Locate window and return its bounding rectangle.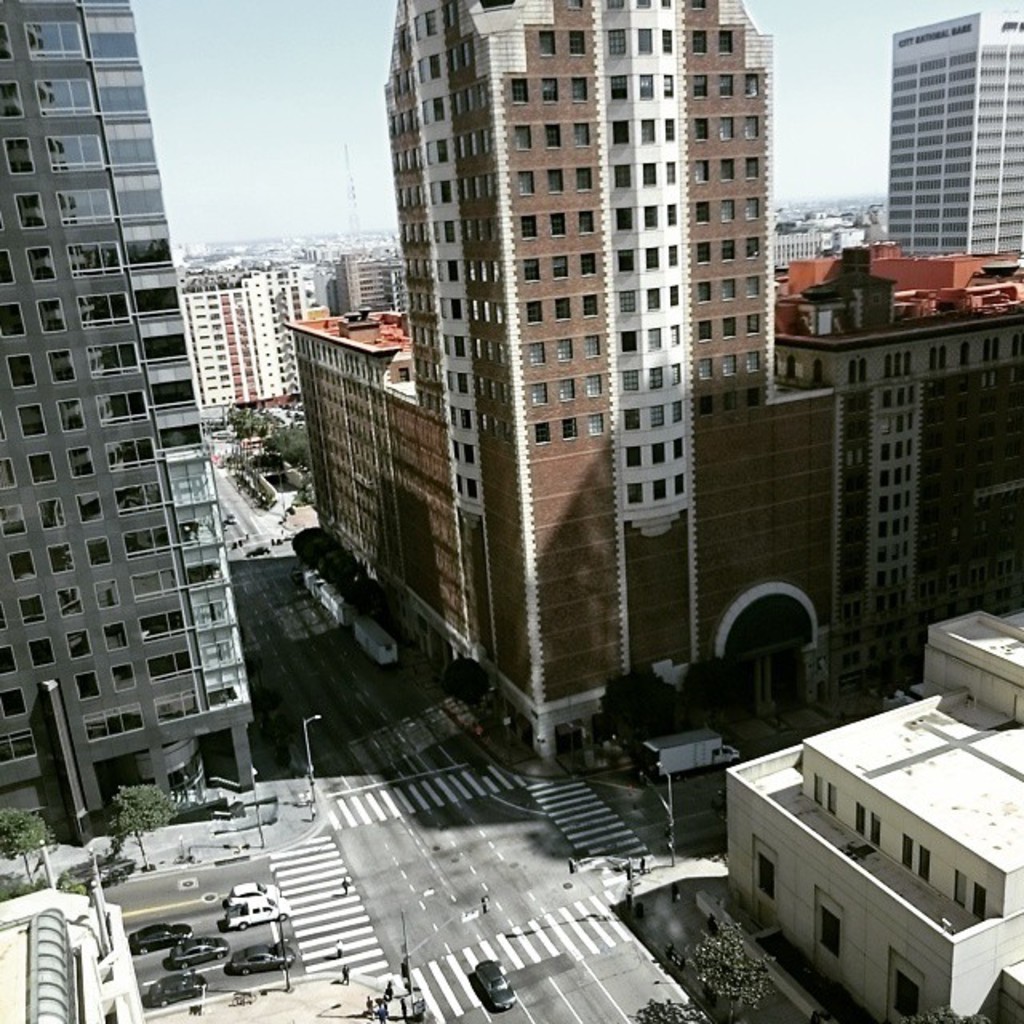
locate(605, 77, 626, 106).
